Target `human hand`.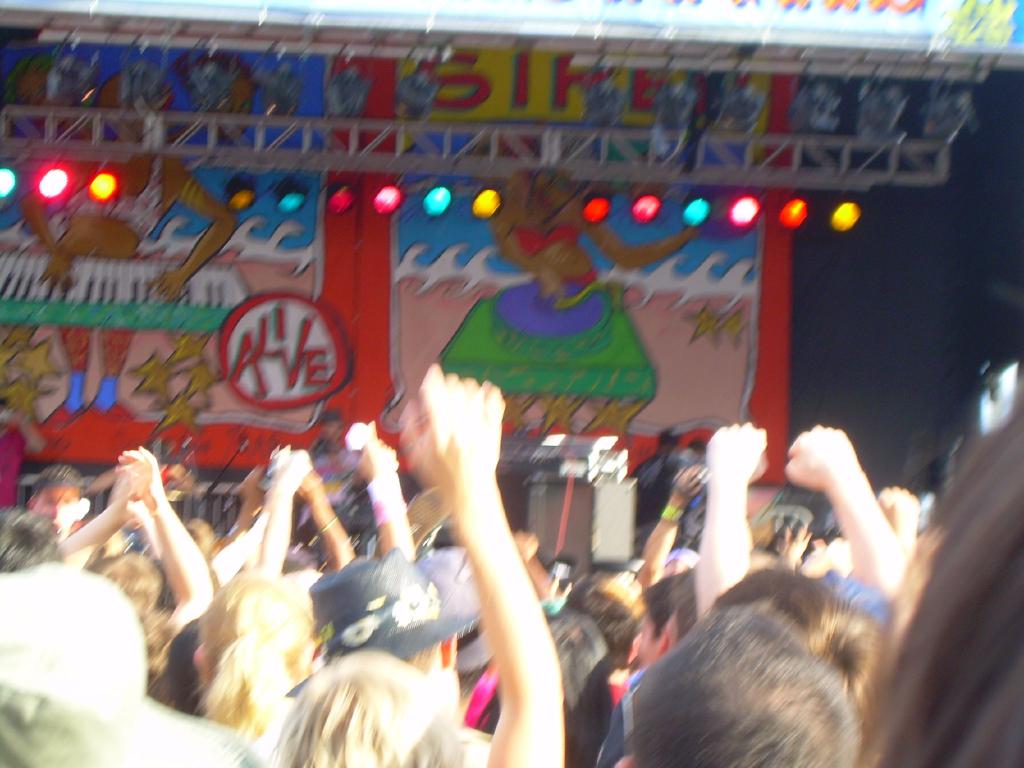
Target region: left=146, top=268, right=187, bottom=303.
